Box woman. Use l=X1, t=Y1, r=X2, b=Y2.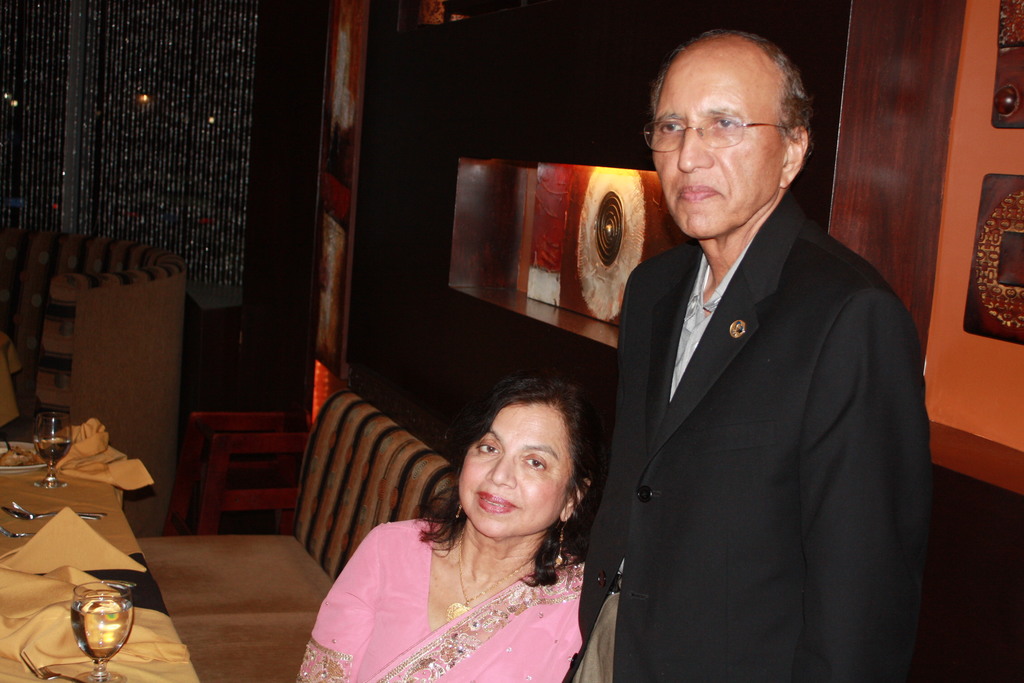
l=295, t=377, r=601, b=682.
